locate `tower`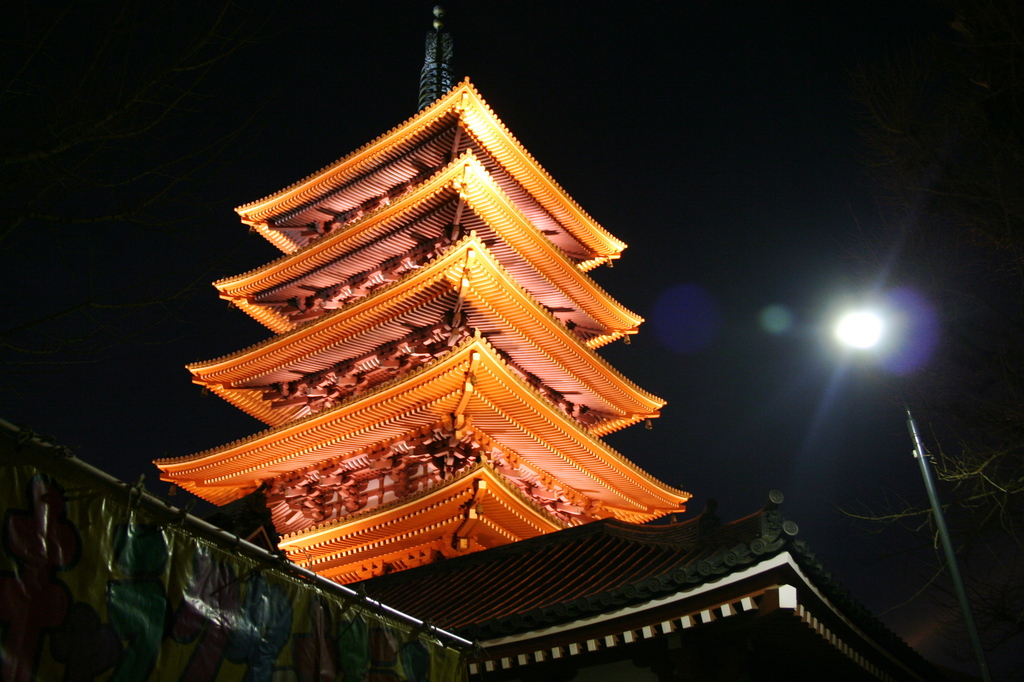
Rect(192, 44, 723, 634)
